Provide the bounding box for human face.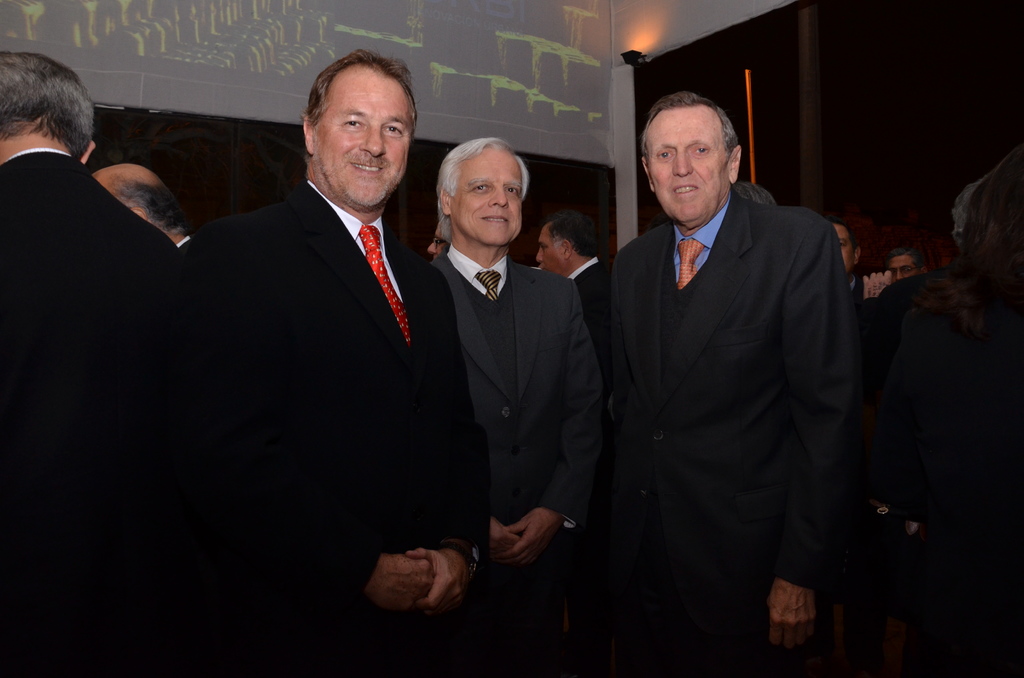
detection(532, 217, 570, 272).
